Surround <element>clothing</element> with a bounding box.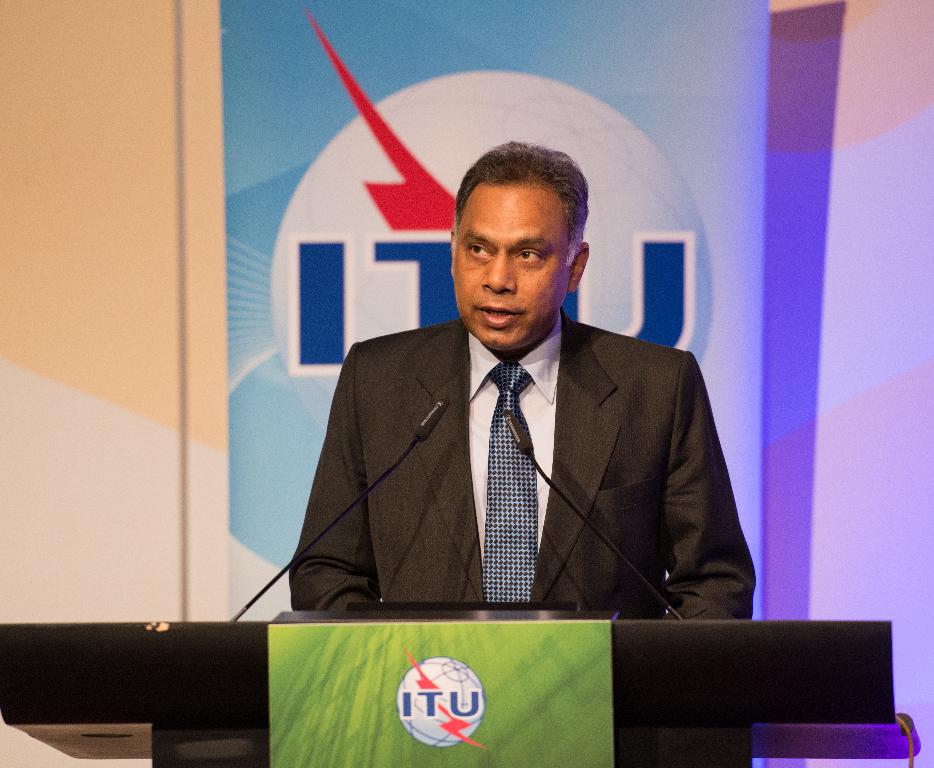
BBox(292, 289, 731, 656).
